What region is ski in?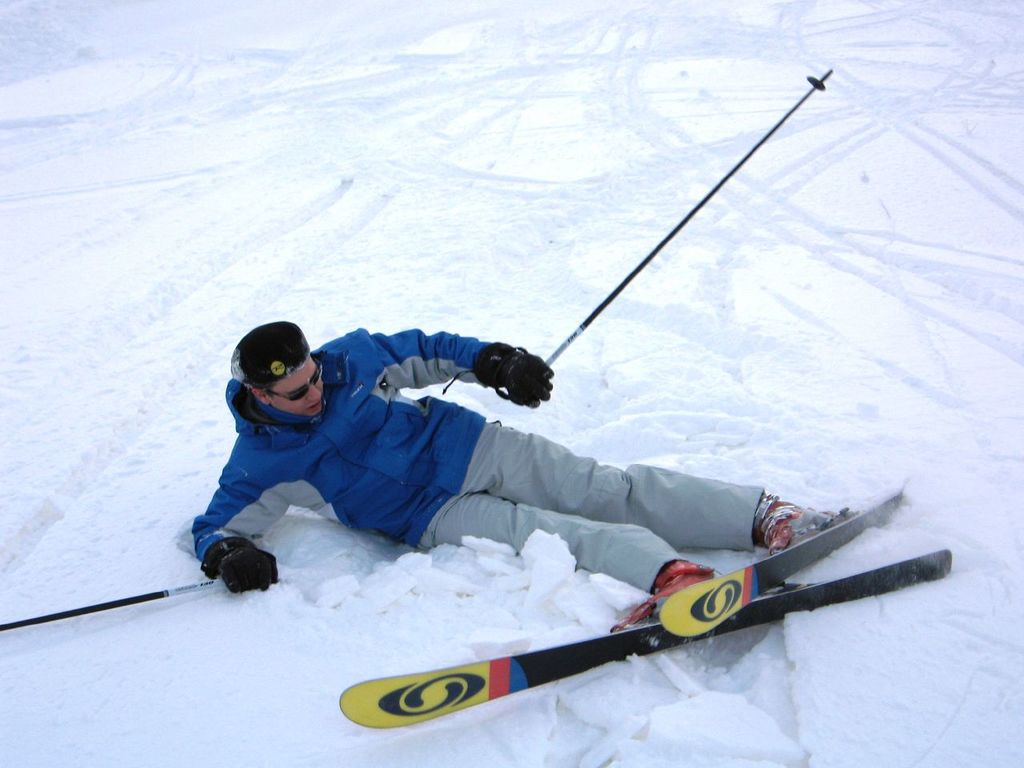
Rect(656, 482, 912, 638).
